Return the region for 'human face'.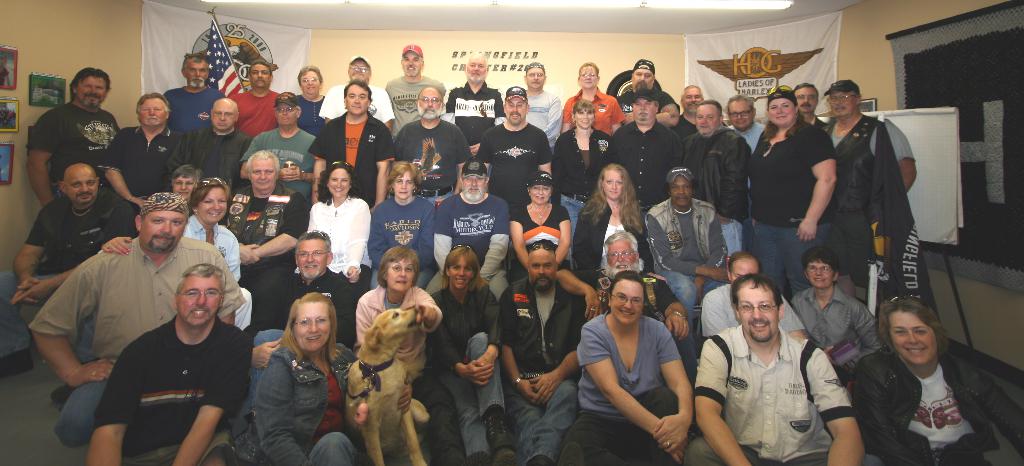
locate(176, 271, 223, 326).
